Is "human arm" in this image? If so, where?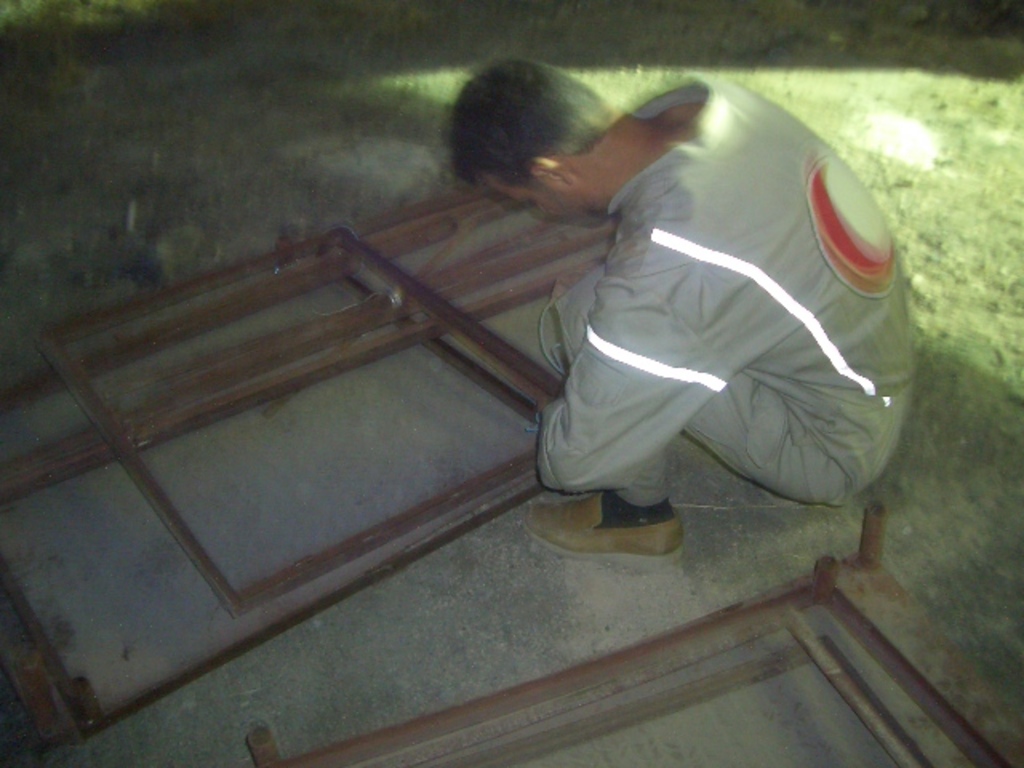
Yes, at 533 299 742 485.
